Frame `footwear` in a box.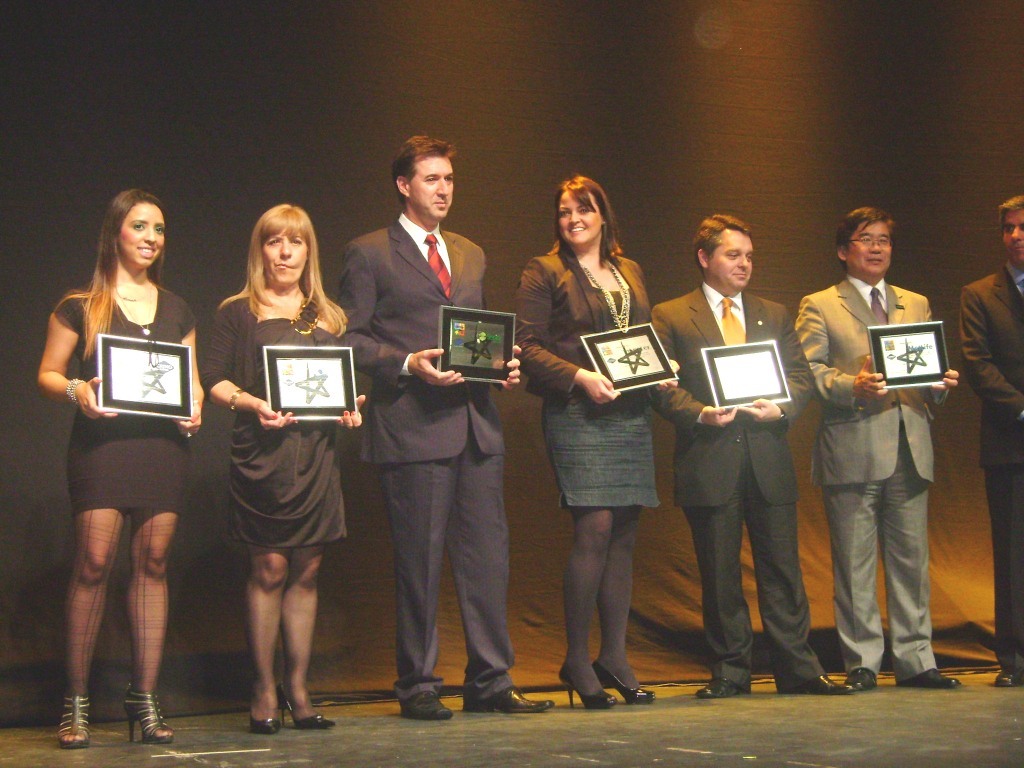
locate(897, 665, 960, 691).
